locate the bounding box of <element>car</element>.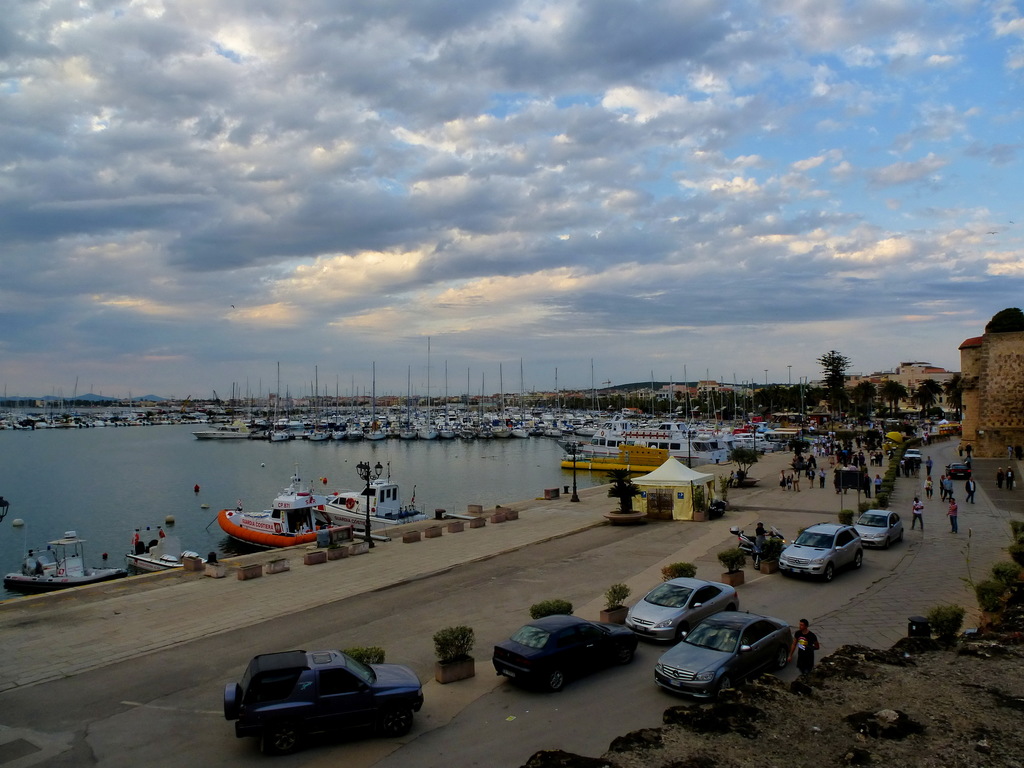
Bounding box: <box>624,577,739,645</box>.
